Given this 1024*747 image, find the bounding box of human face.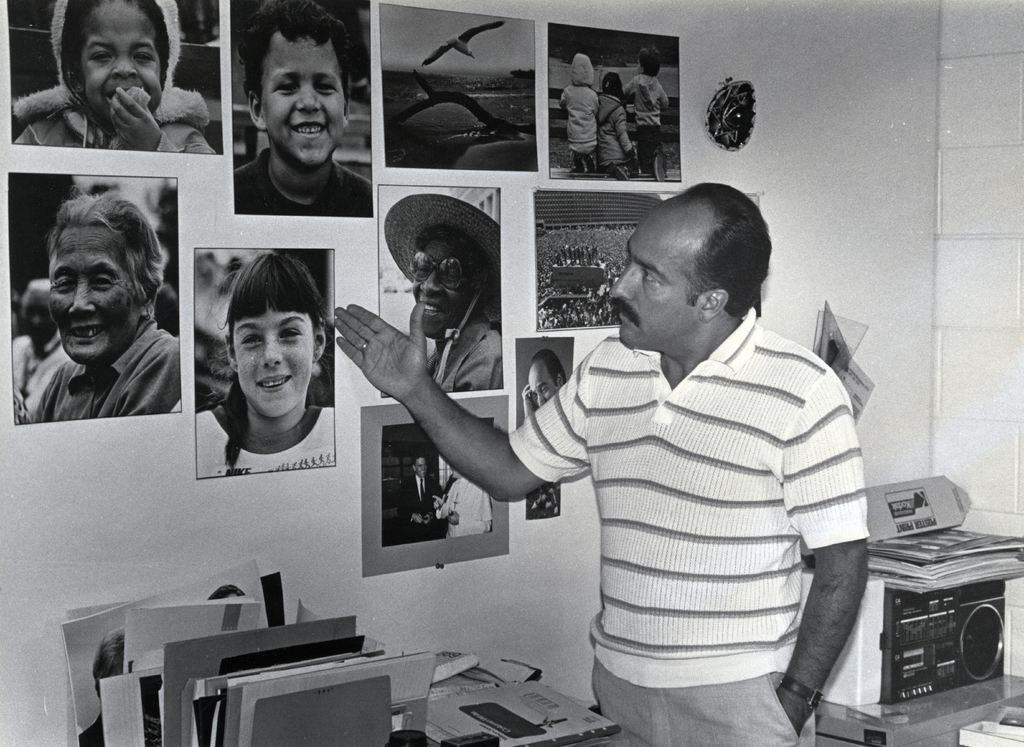
bbox=(410, 240, 469, 338).
